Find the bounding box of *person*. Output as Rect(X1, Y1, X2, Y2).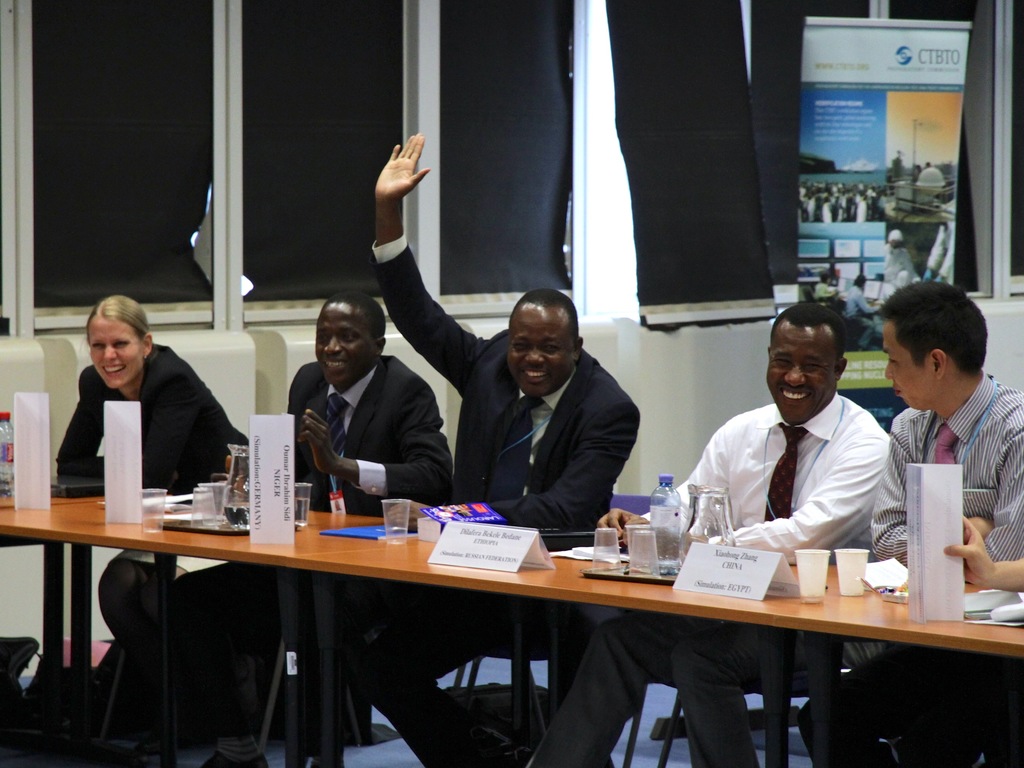
Rect(374, 131, 641, 767).
